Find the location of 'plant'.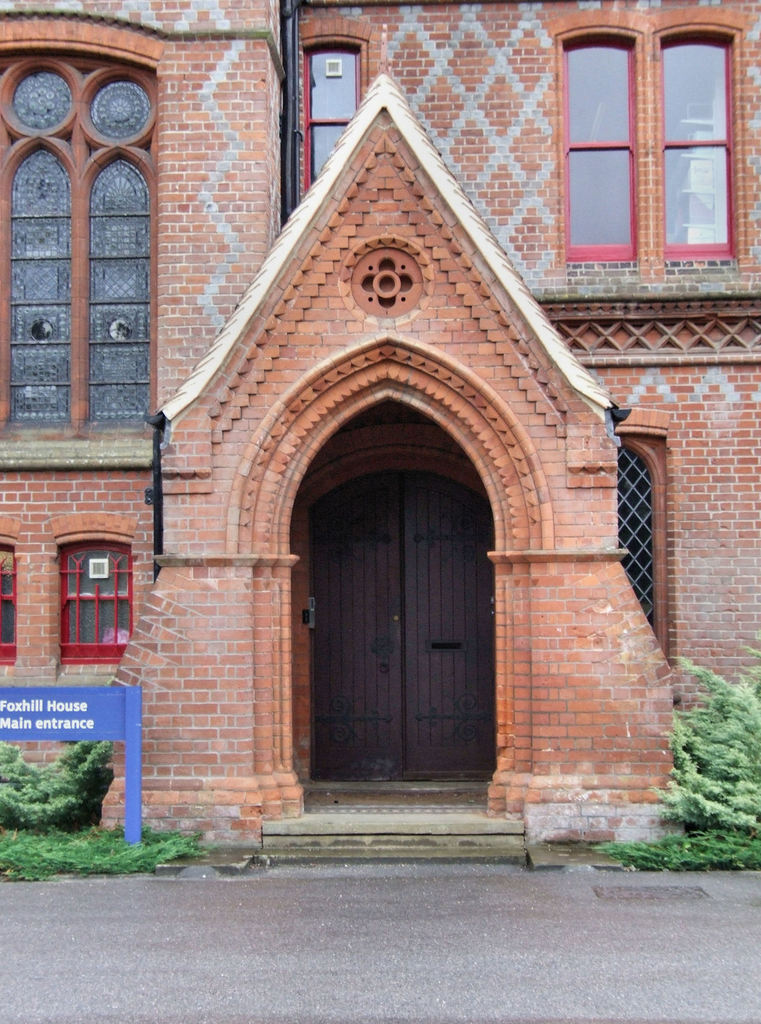
Location: region(593, 652, 760, 881).
